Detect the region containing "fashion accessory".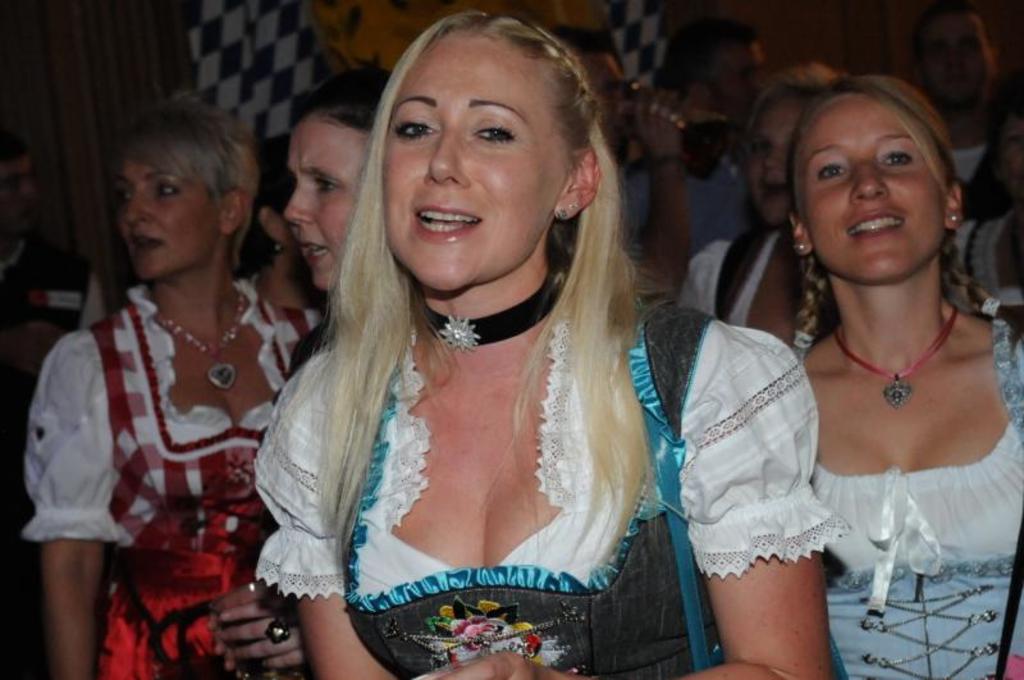
BBox(946, 213, 963, 224).
